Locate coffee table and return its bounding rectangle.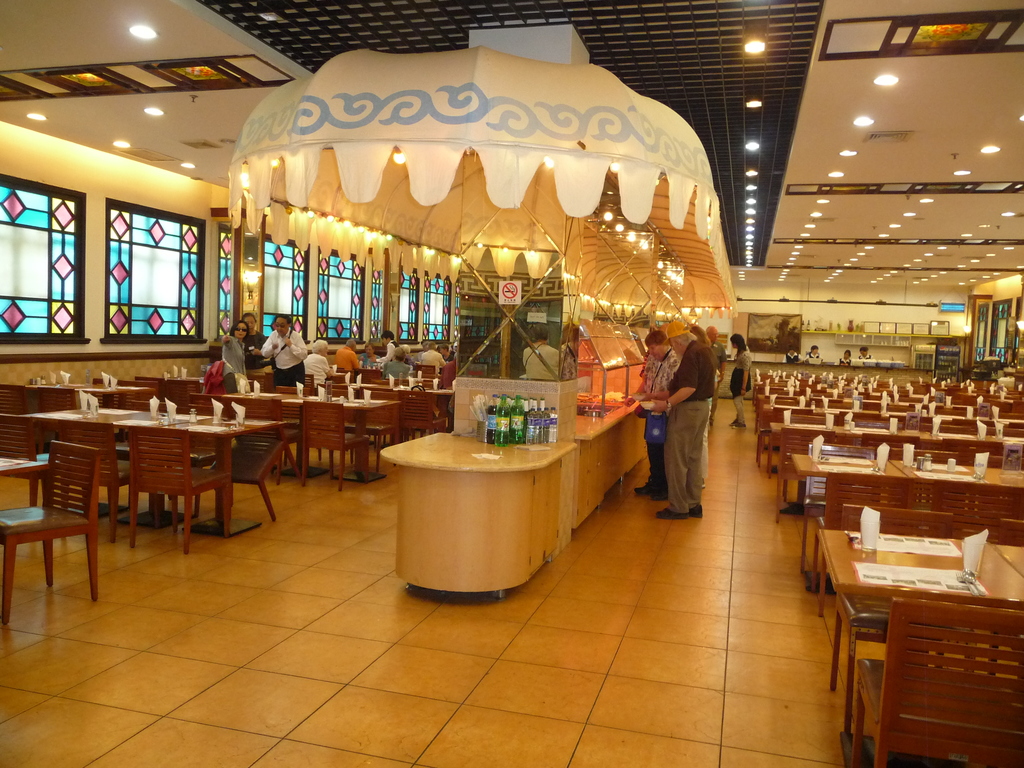
44, 371, 290, 568.
